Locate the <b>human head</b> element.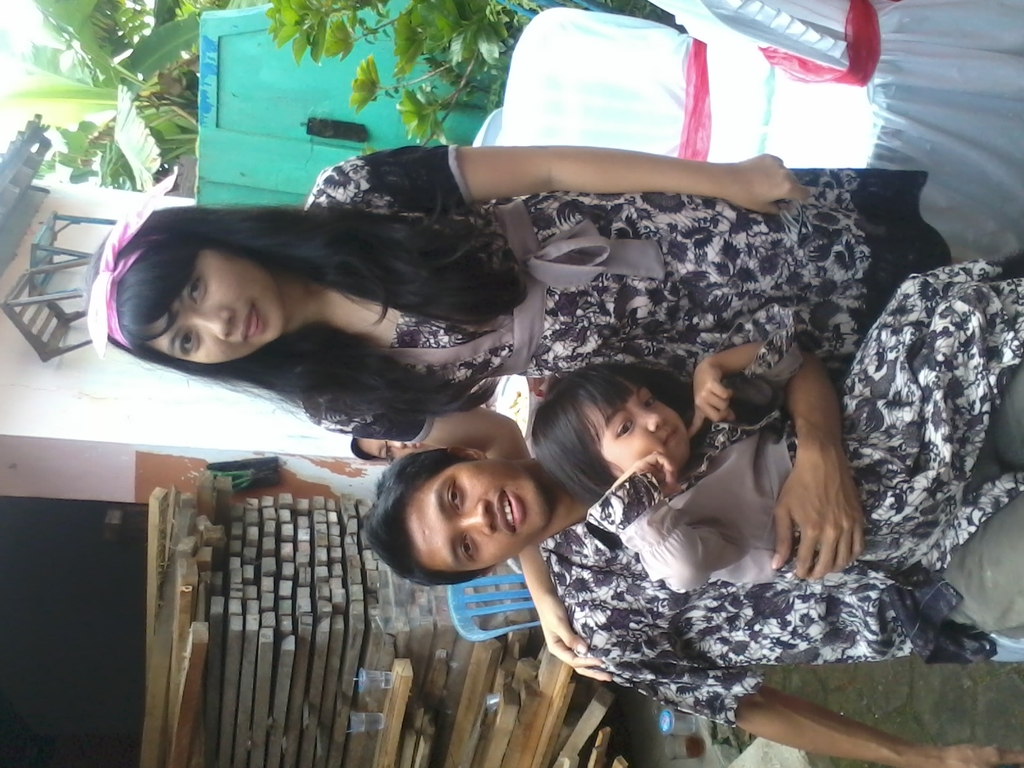
Element bbox: <bbox>374, 433, 564, 572</bbox>.
